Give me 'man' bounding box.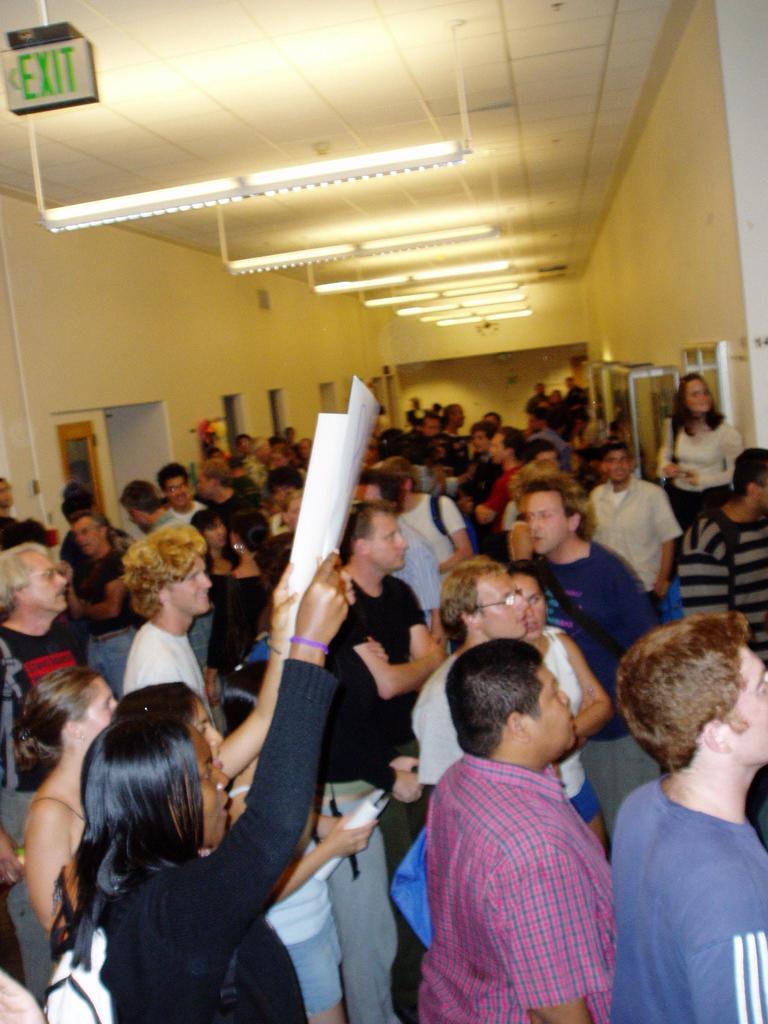
<box>610,610,767,1023</box>.
